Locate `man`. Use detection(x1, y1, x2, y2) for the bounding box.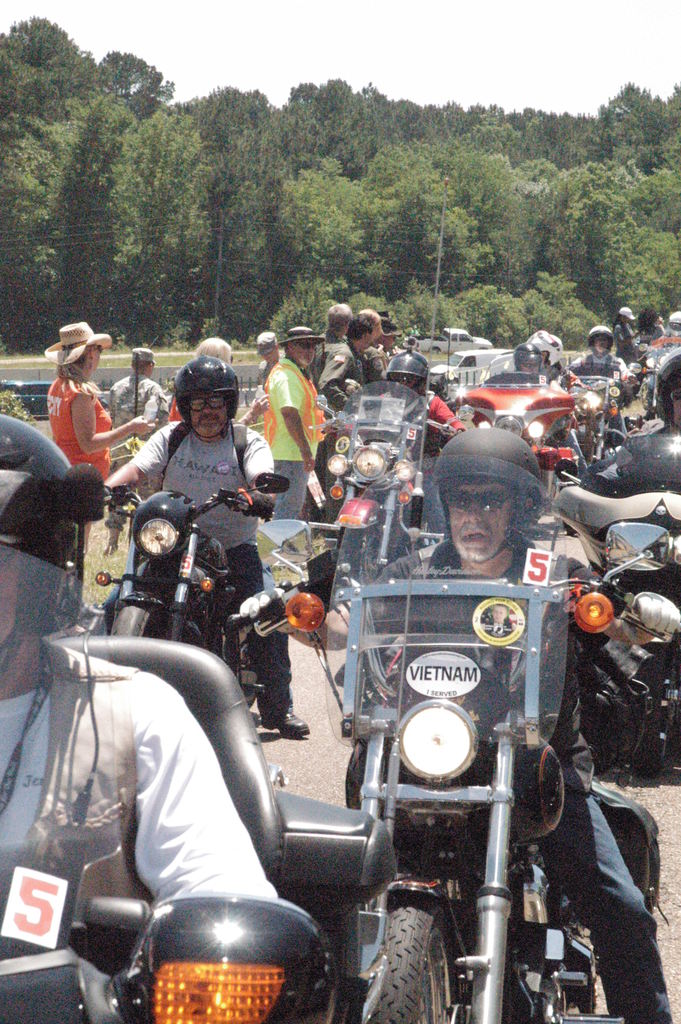
detection(333, 300, 379, 472).
